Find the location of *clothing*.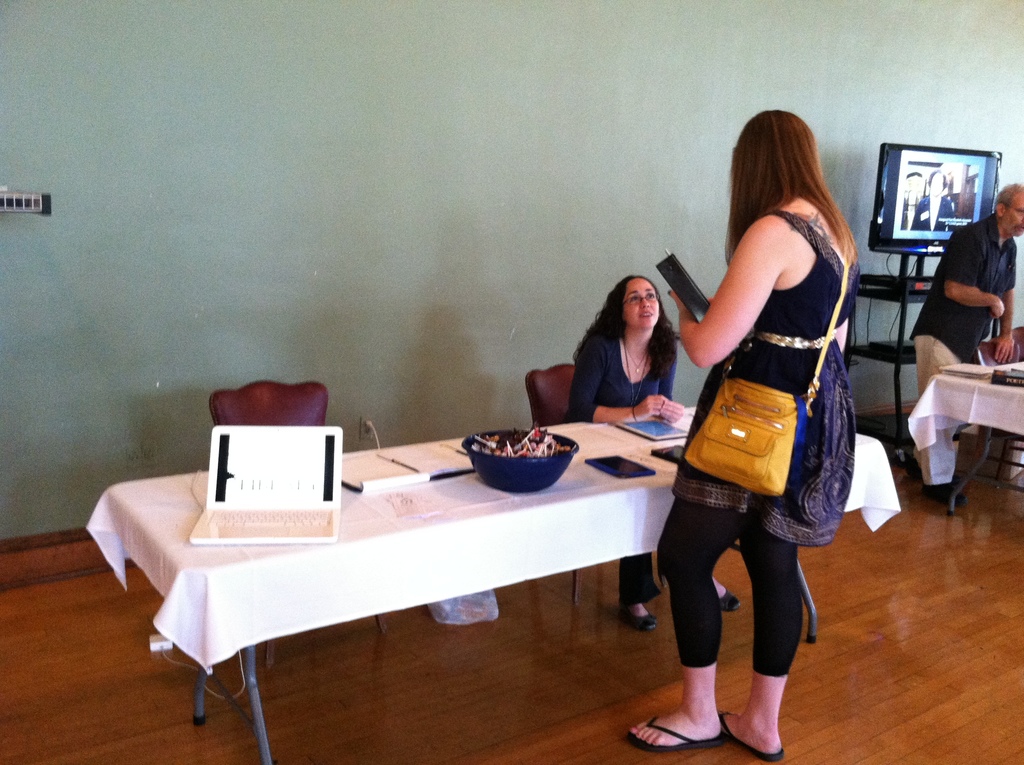
Location: detection(658, 211, 857, 676).
